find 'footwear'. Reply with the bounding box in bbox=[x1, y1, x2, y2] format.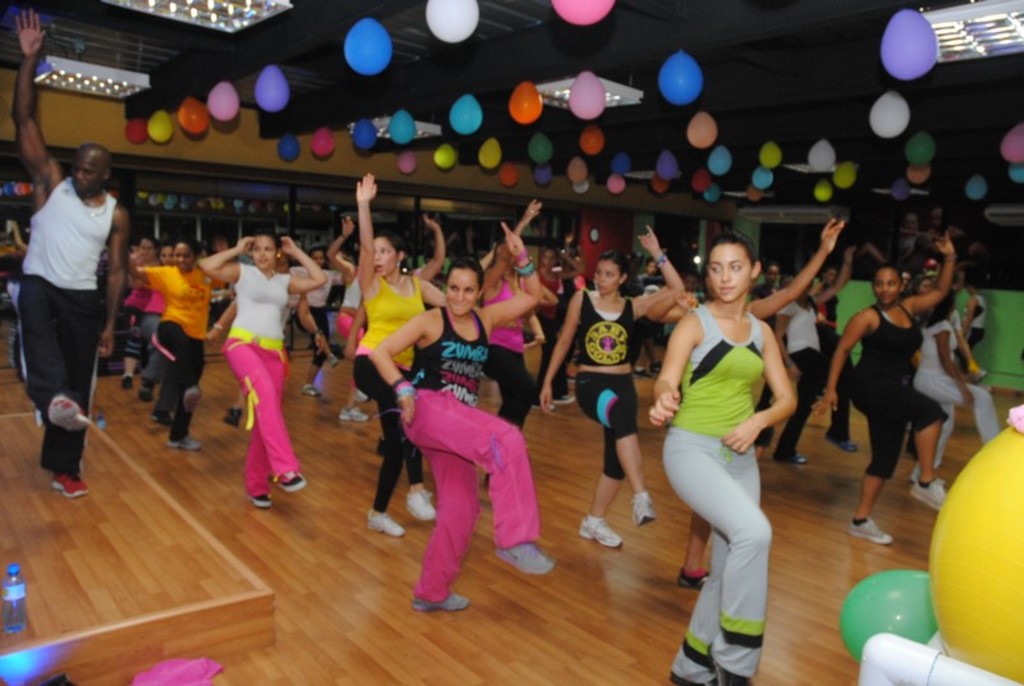
bbox=[906, 476, 954, 513].
